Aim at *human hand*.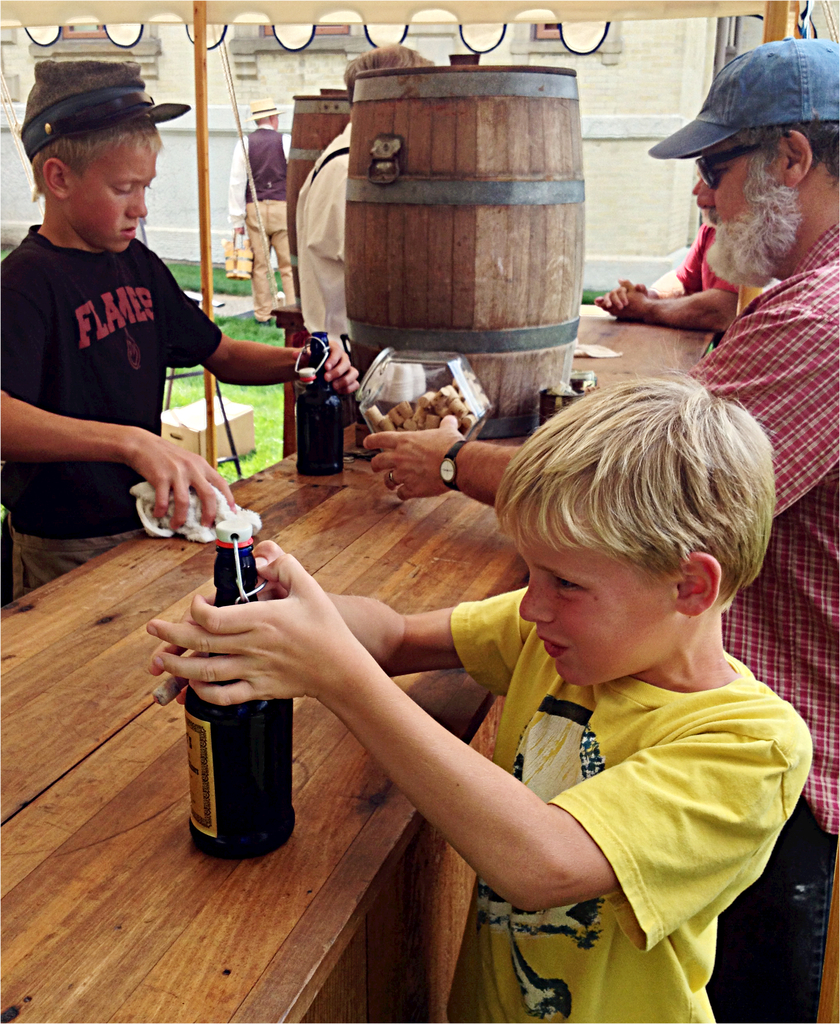
Aimed at (129, 430, 241, 535).
